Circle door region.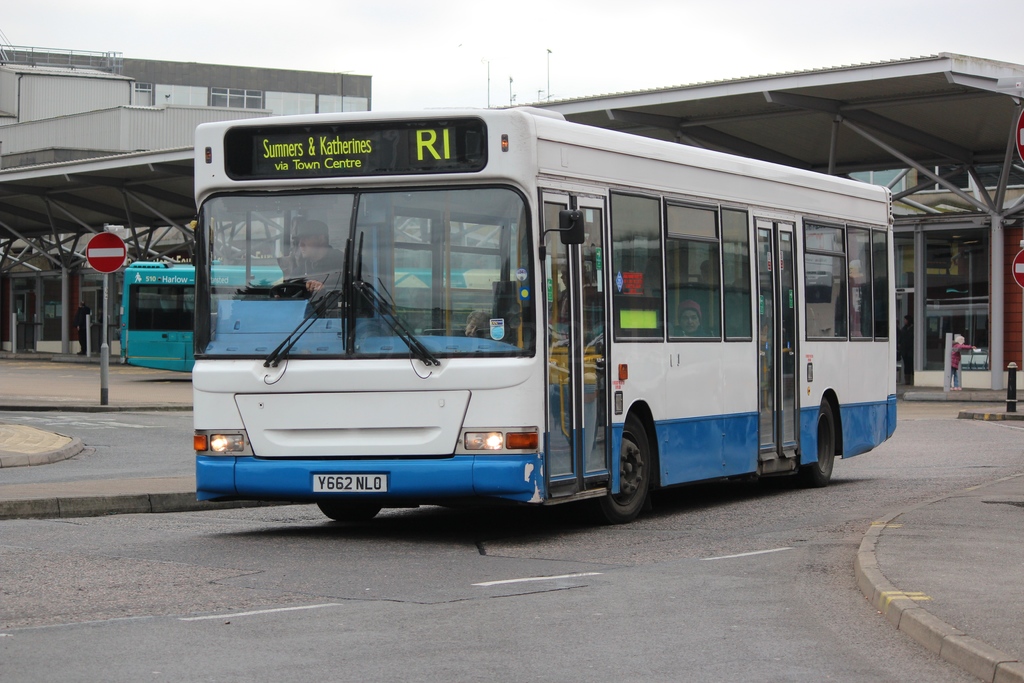
Region: detection(753, 218, 801, 463).
